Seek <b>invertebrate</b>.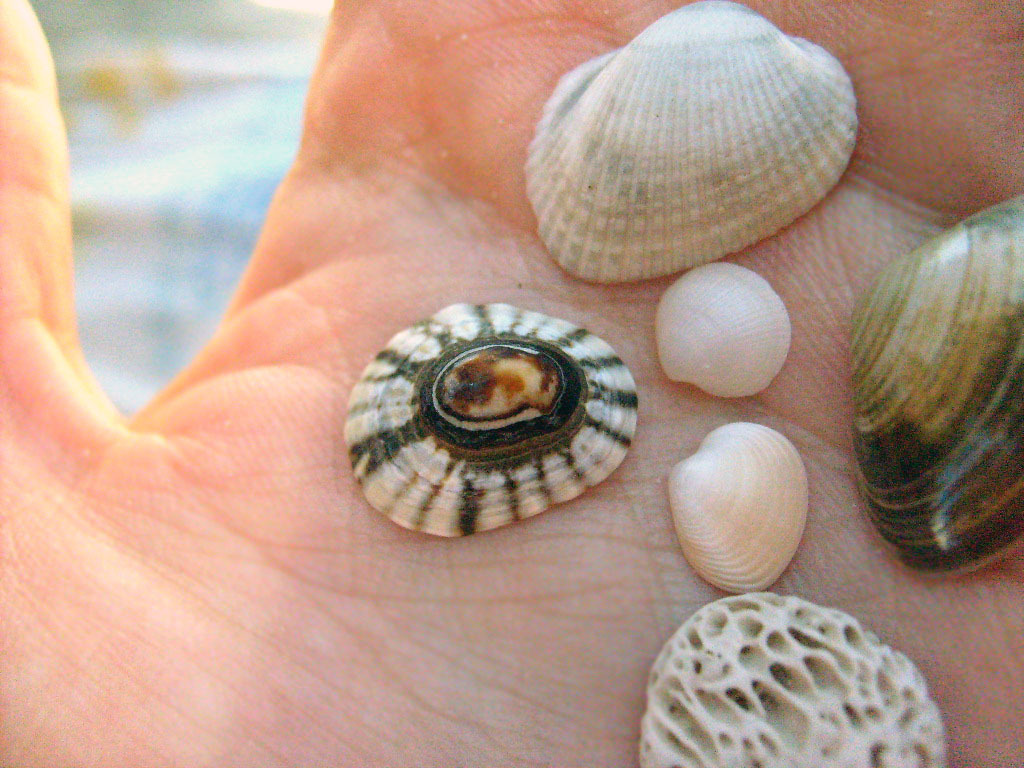
340/302/637/538.
